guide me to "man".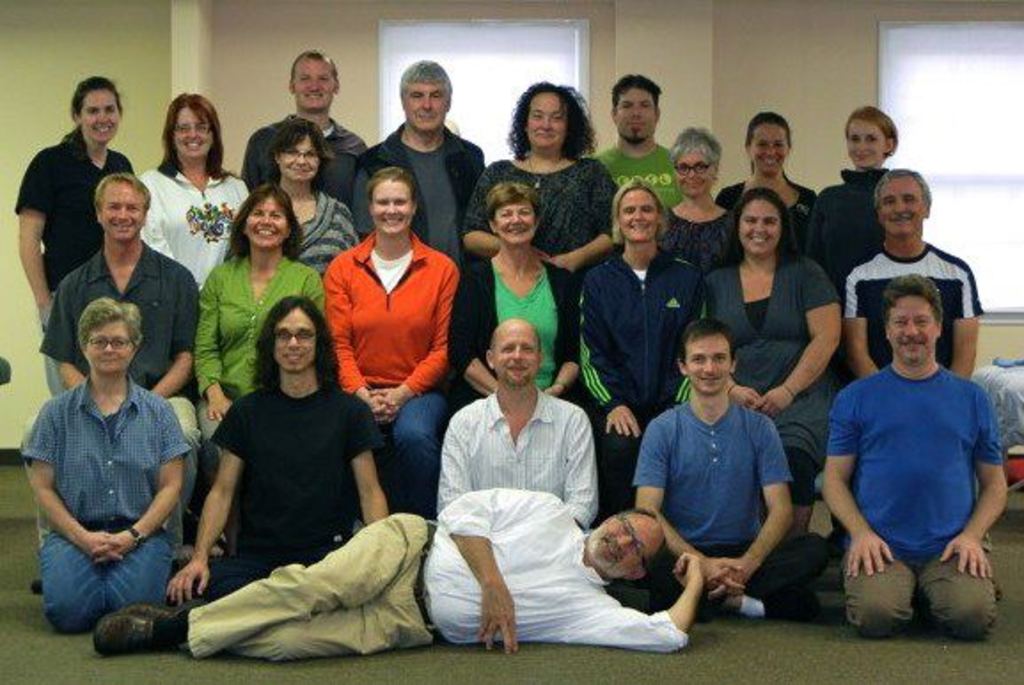
Guidance: detection(587, 69, 685, 206).
